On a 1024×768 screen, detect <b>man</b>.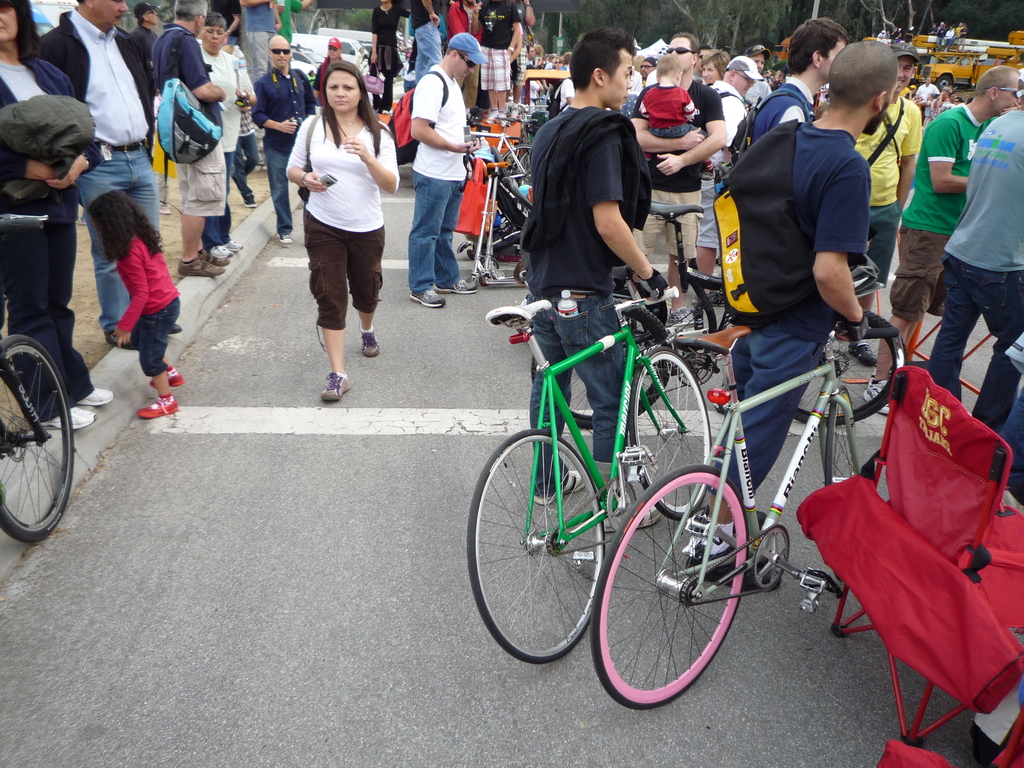
rect(629, 31, 731, 319).
